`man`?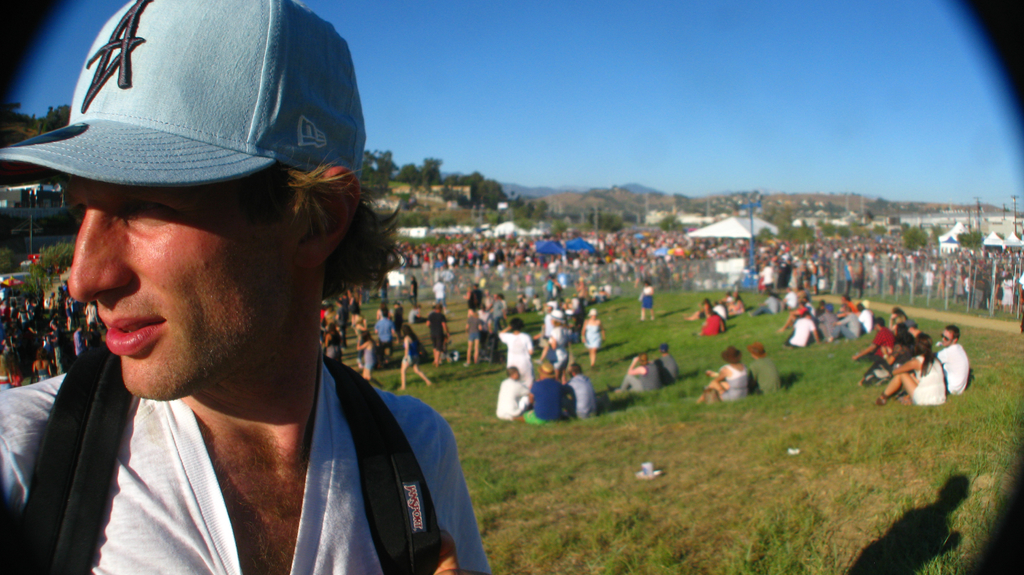
bbox(0, 10, 497, 574)
